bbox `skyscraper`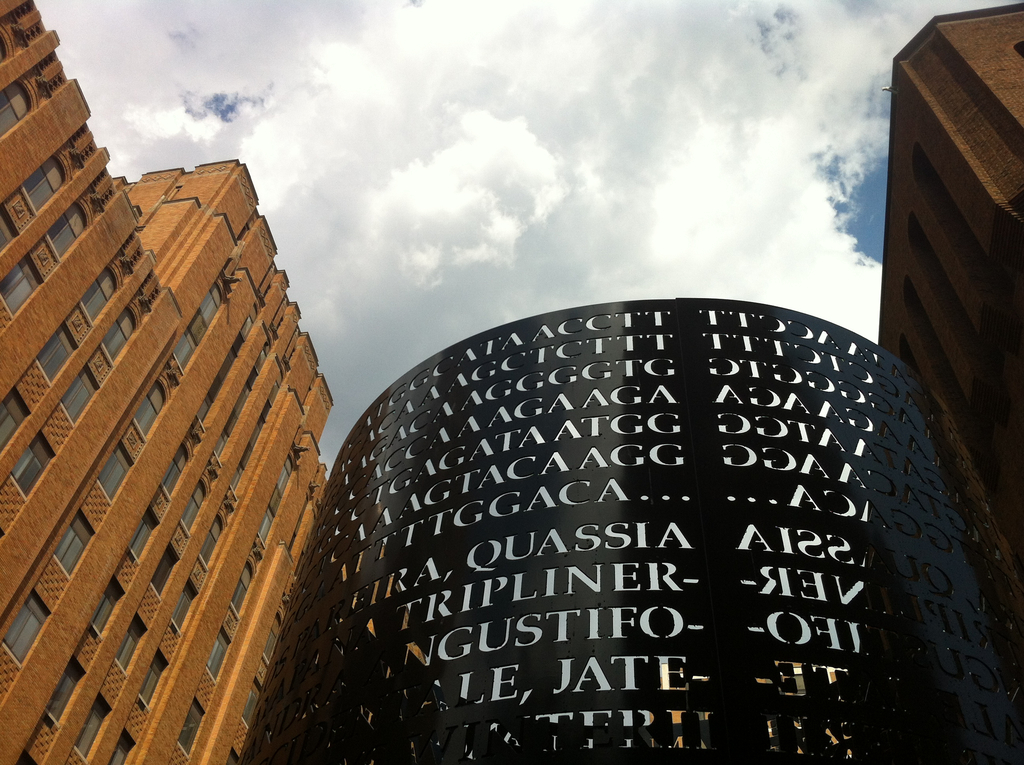
BBox(870, 0, 1023, 754)
